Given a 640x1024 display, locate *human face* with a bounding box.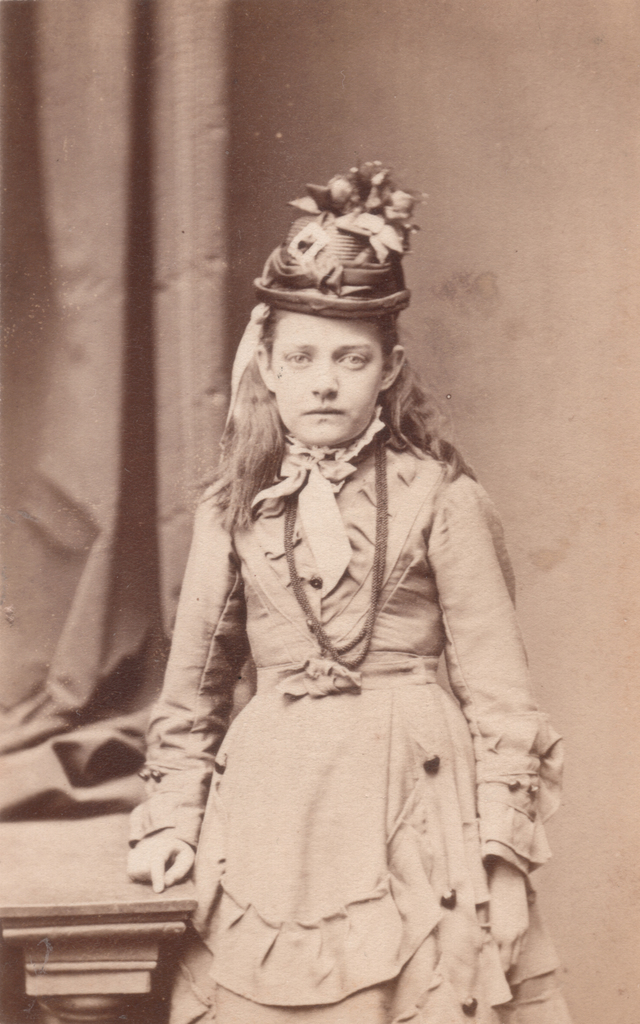
Located: BBox(273, 314, 385, 448).
